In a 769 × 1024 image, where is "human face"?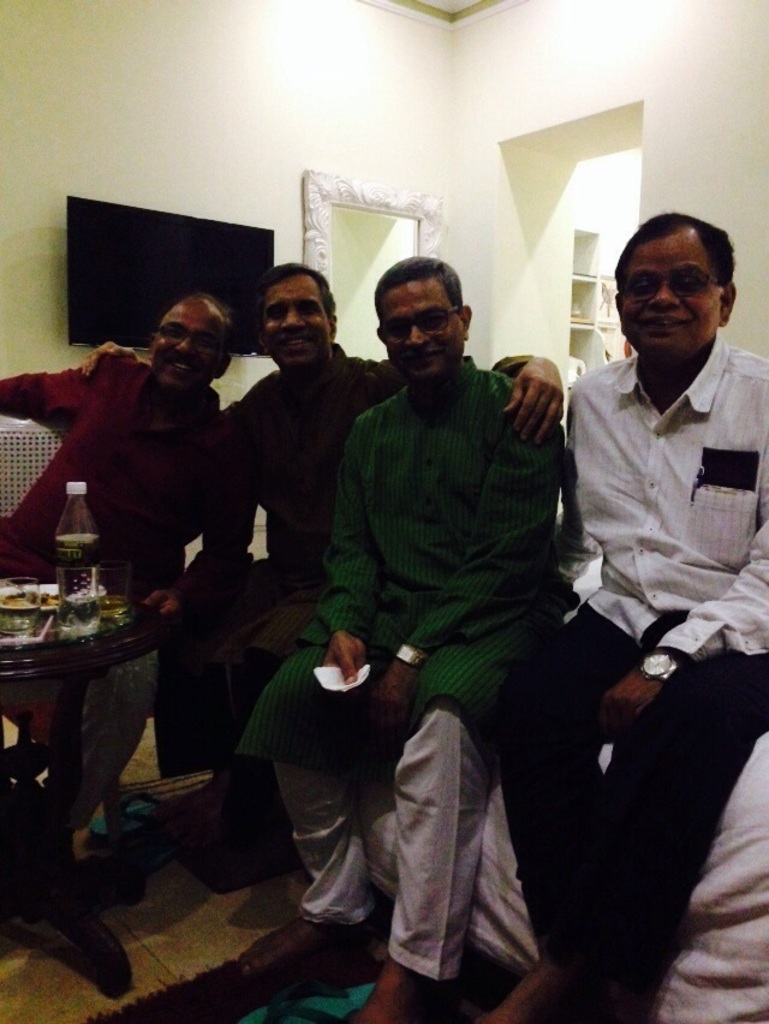
detection(624, 226, 720, 352).
